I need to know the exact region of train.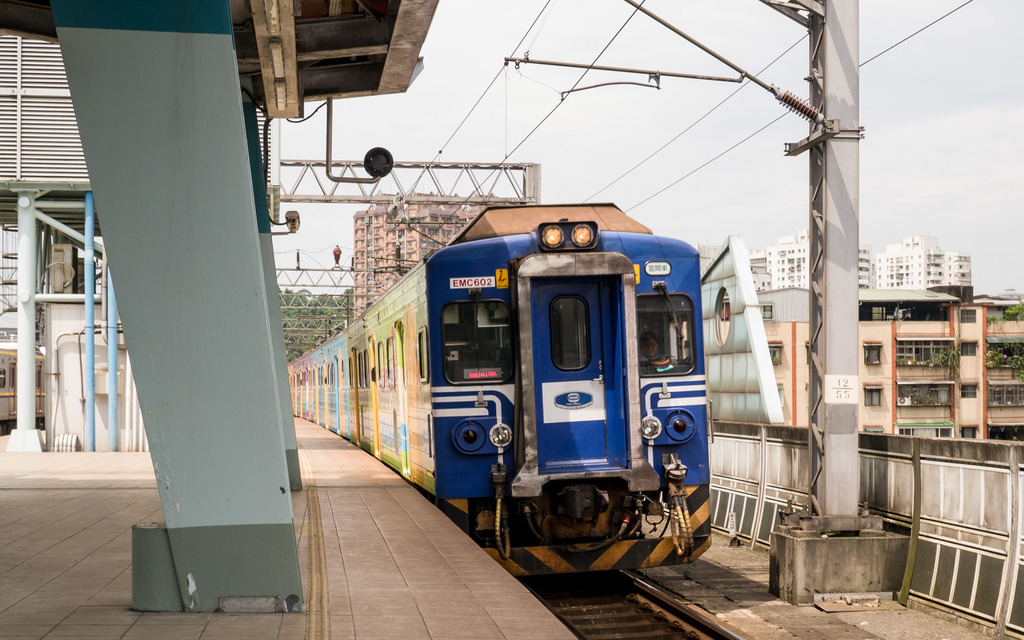
Region: bbox=(288, 200, 712, 584).
